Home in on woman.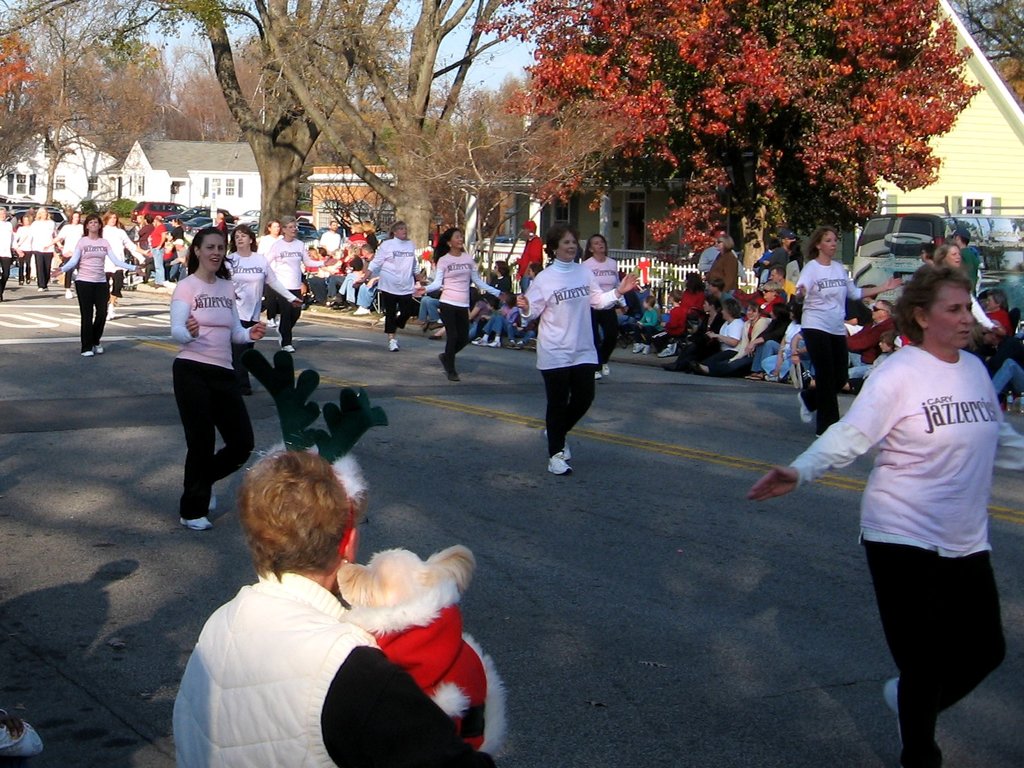
Homed in at {"left": 789, "top": 228, "right": 915, "bottom": 437}.
